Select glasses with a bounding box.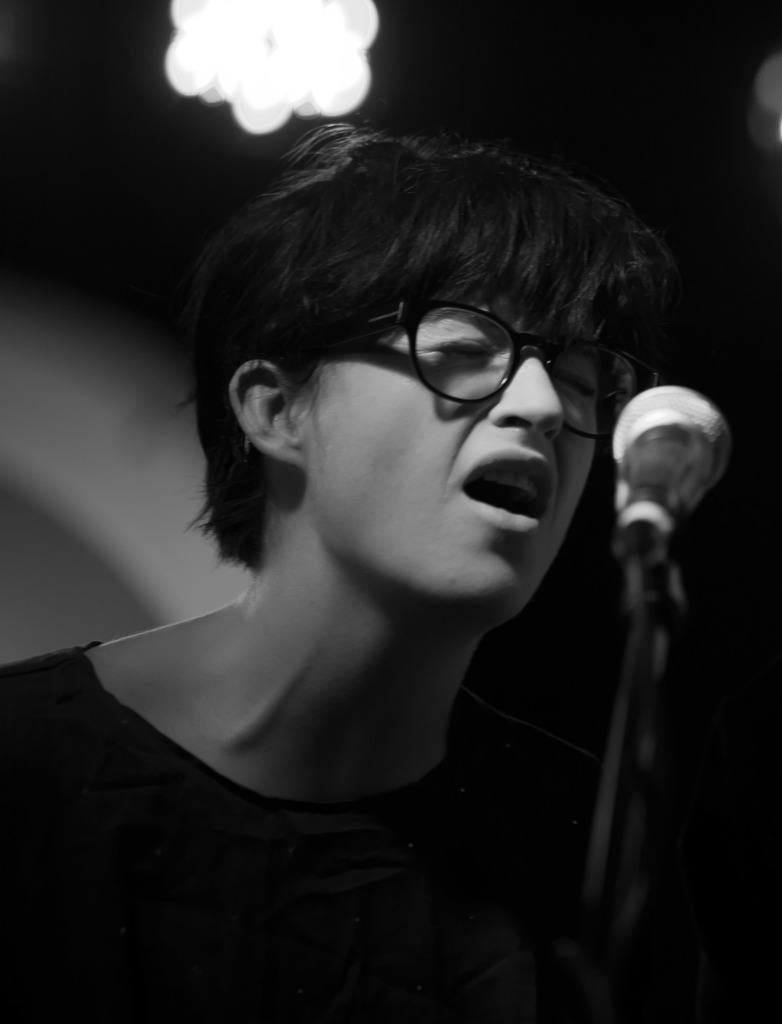
BBox(298, 292, 609, 436).
